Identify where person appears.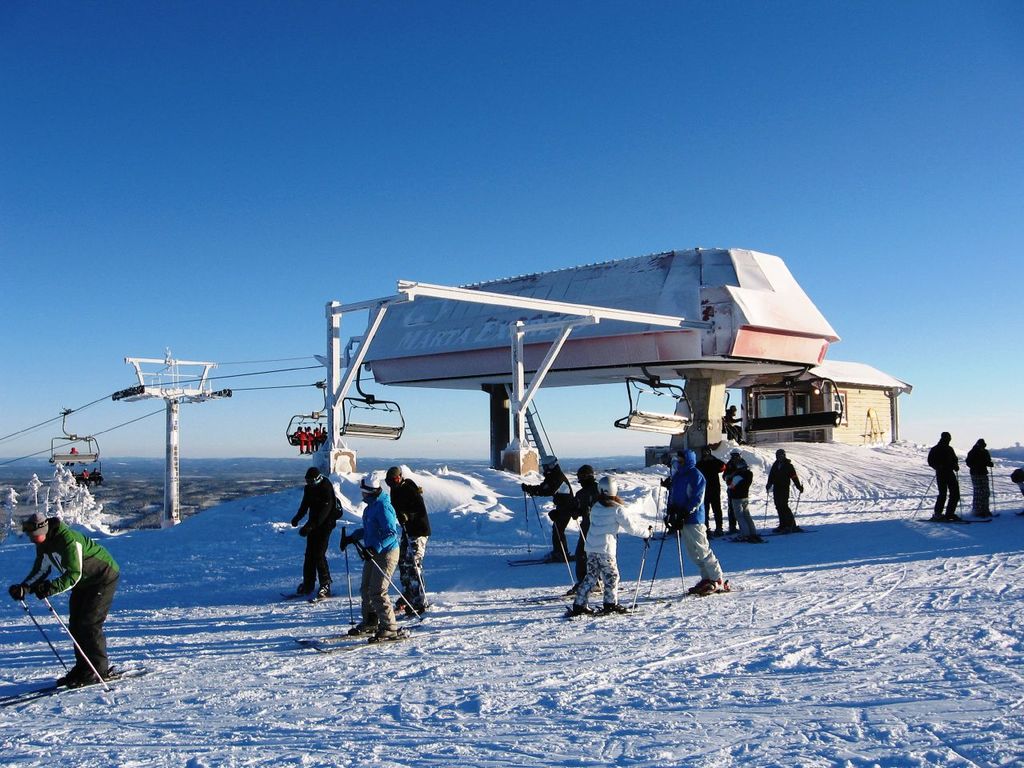
Appears at [x1=80, y1=464, x2=94, y2=488].
